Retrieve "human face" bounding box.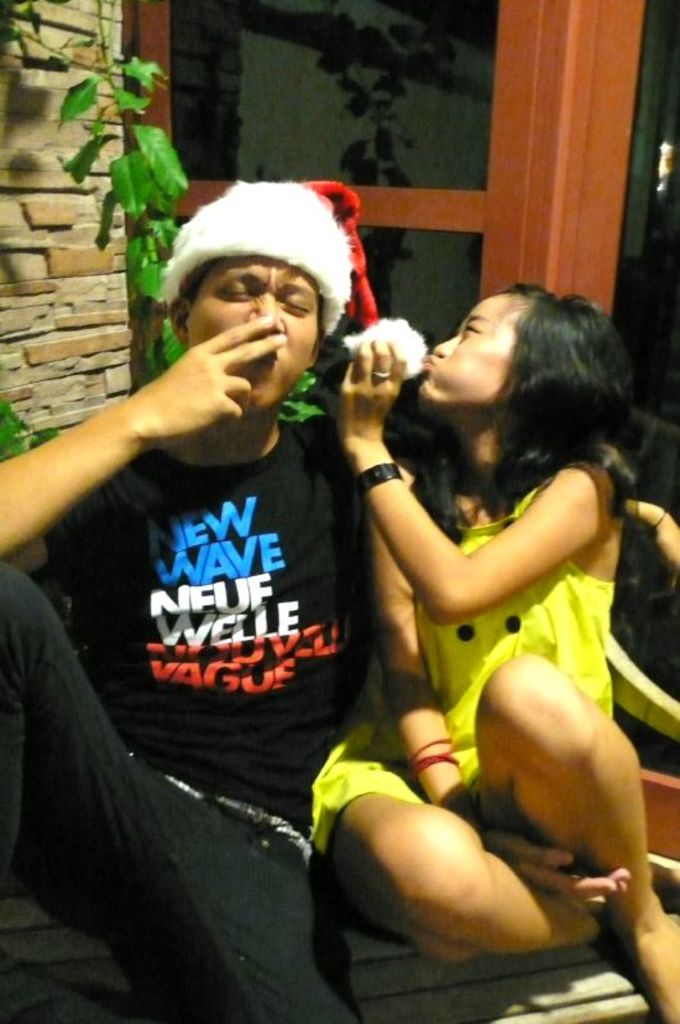
Bounding box: 186:260:321:408.
